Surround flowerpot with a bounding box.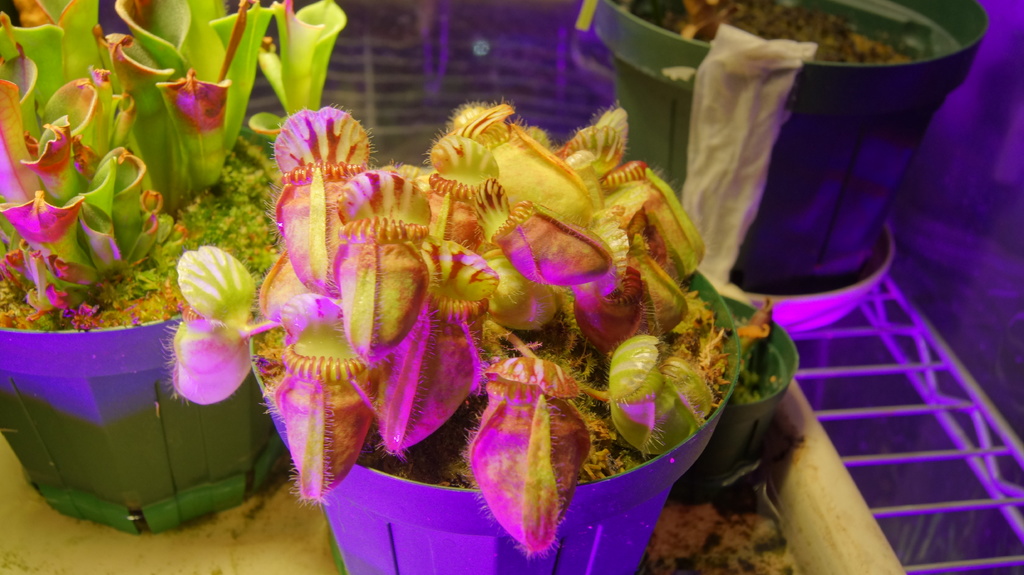
<box>0,320,289,533</box>.
